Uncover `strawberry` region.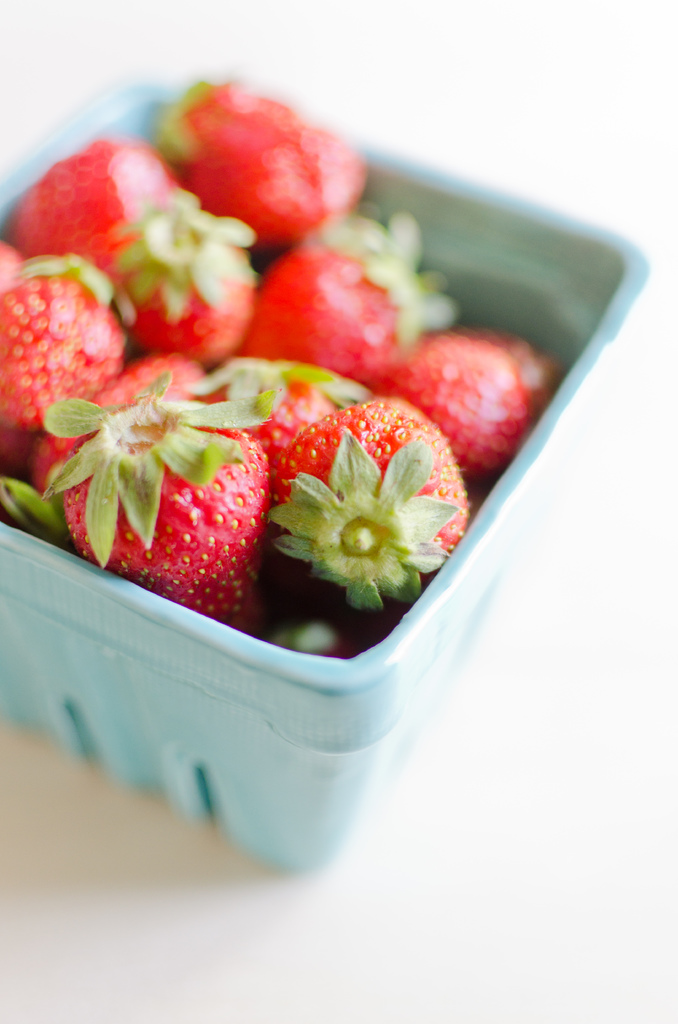
Uncovered: {"x1": 124, "y1": 428, "x2": 272, "y2": 616}.
